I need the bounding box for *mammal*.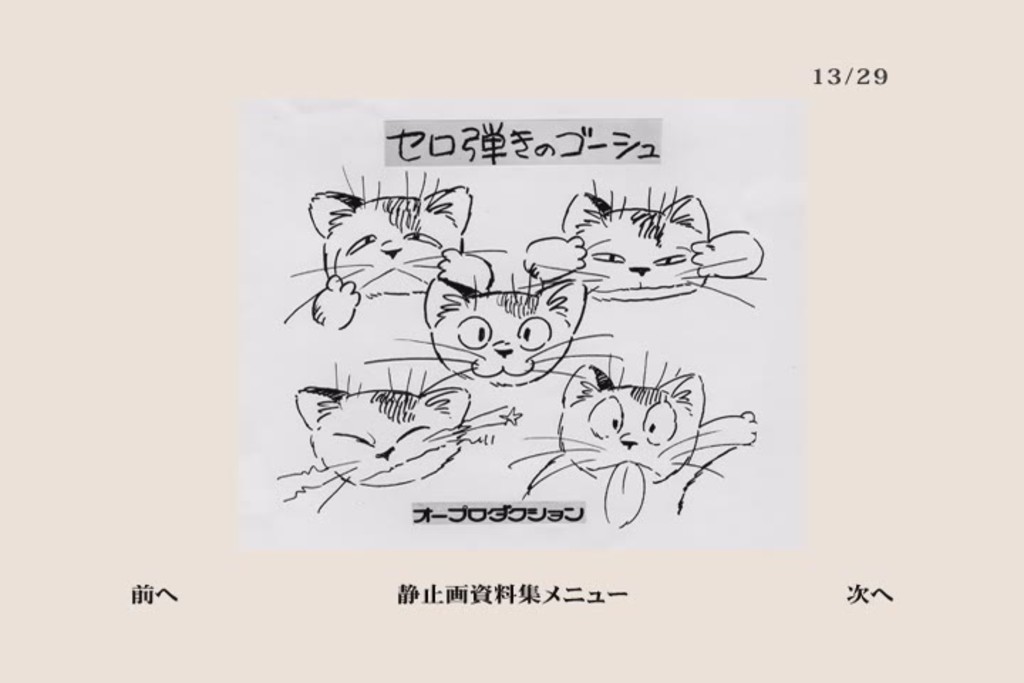
Here it is: box(519, 168, 764, 312).
